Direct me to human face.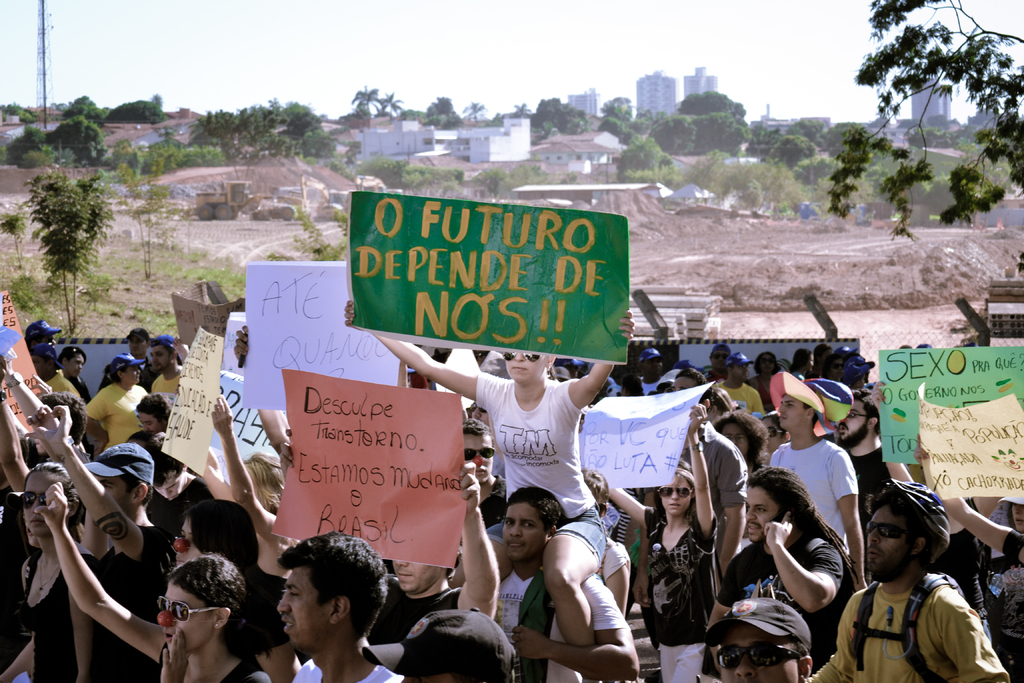
Direction: (x1=137, y1=413, x2=161, y2=435).
